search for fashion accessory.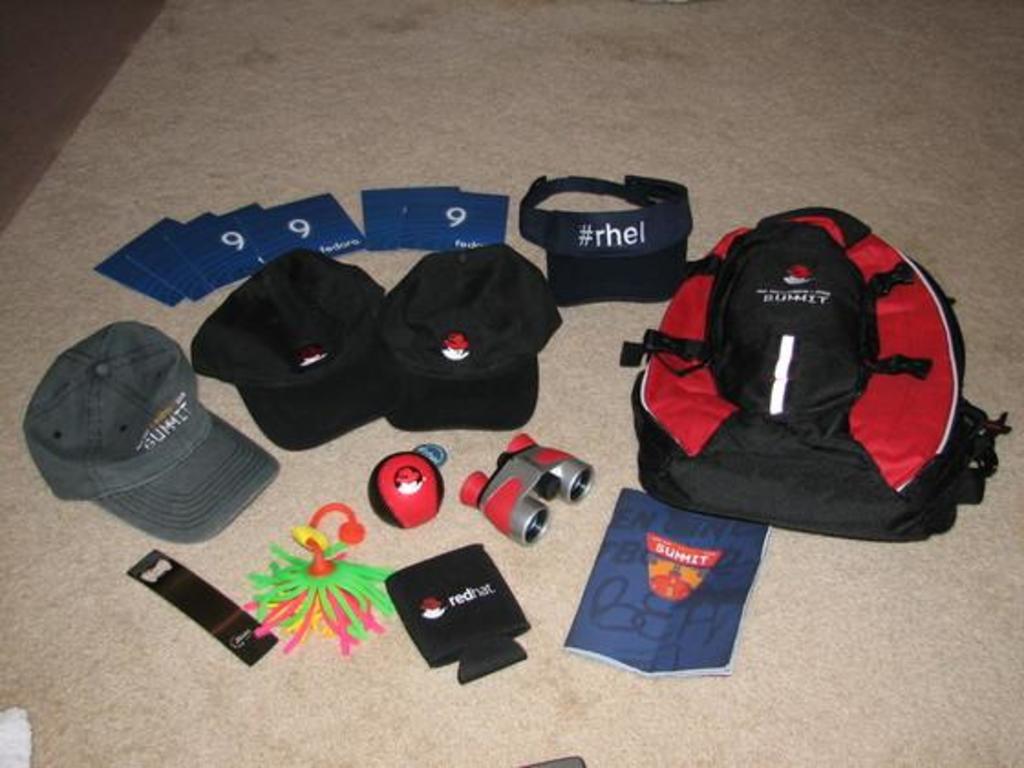
Found at <region>382, 238, 567, 432</region>.
